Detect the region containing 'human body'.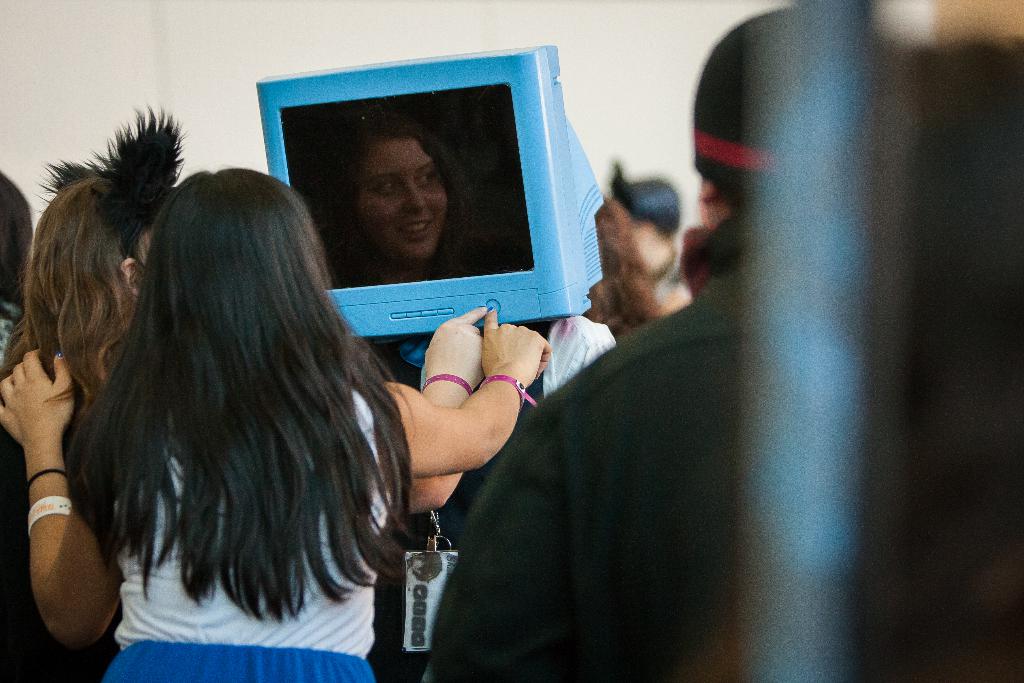
crop(423, 0, 793, 682).
